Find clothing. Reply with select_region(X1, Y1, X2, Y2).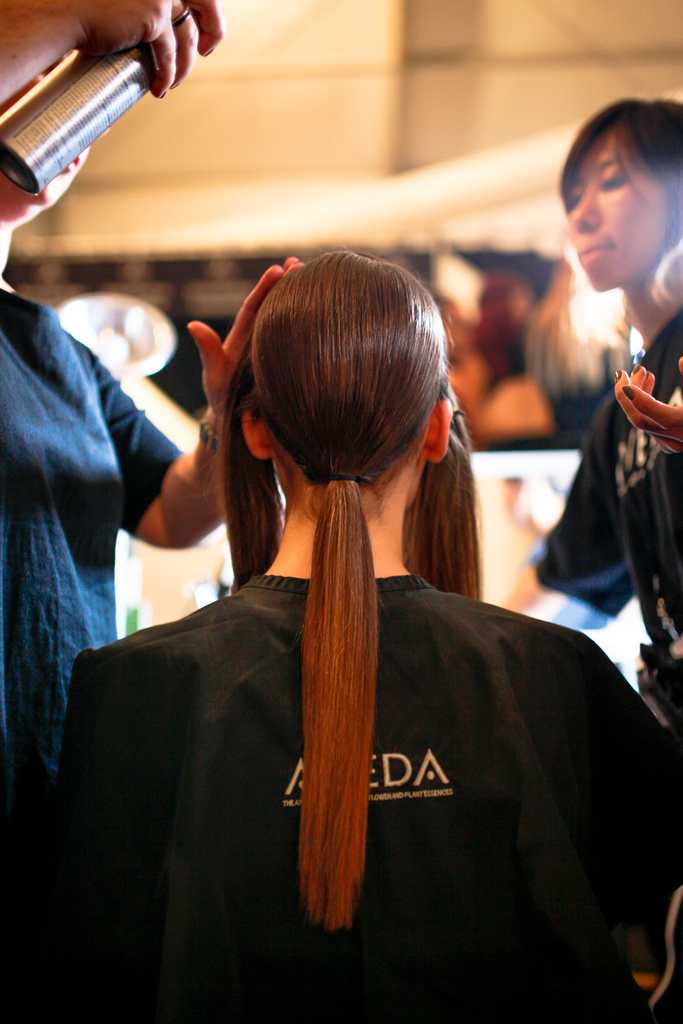
select_region(0, 284, 181, 889).
